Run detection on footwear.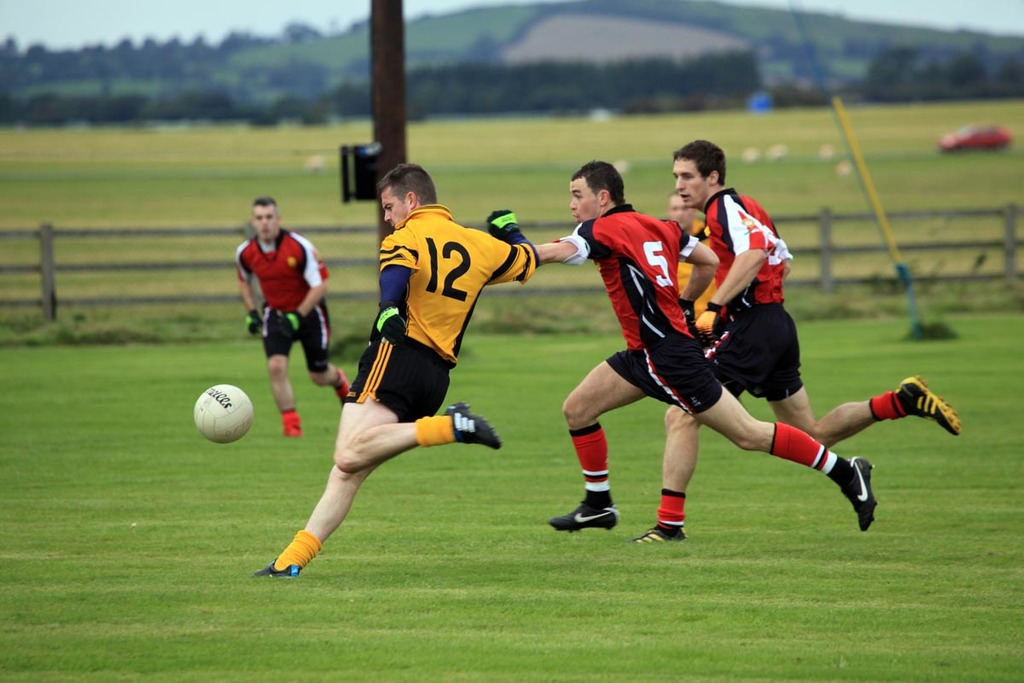
Result: [left=881, top=381, right=963, bottom=447].
